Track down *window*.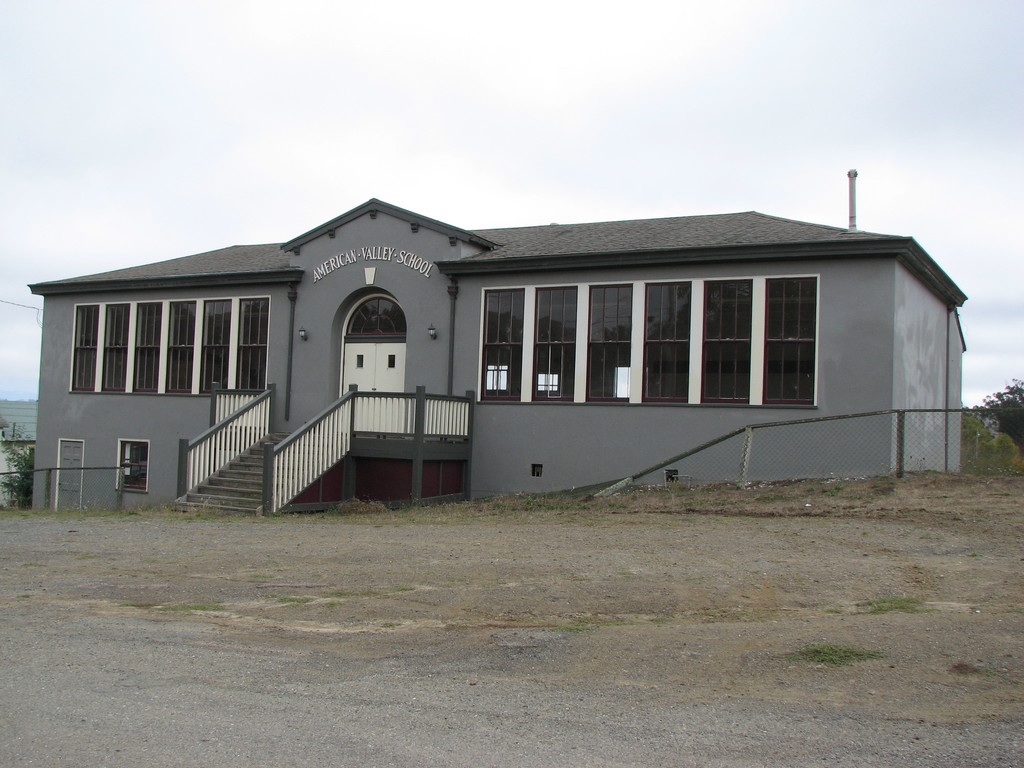
Tracked to bbox(68, 273, 291, 436).
